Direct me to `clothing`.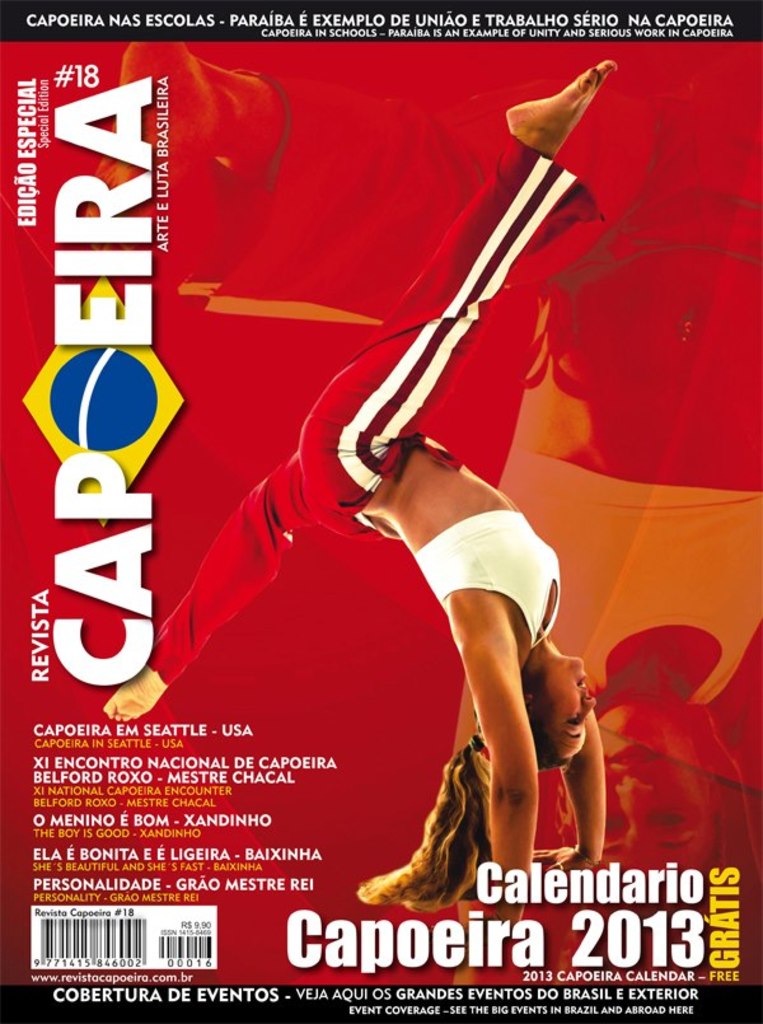
Direction: 145/135/604/682.
